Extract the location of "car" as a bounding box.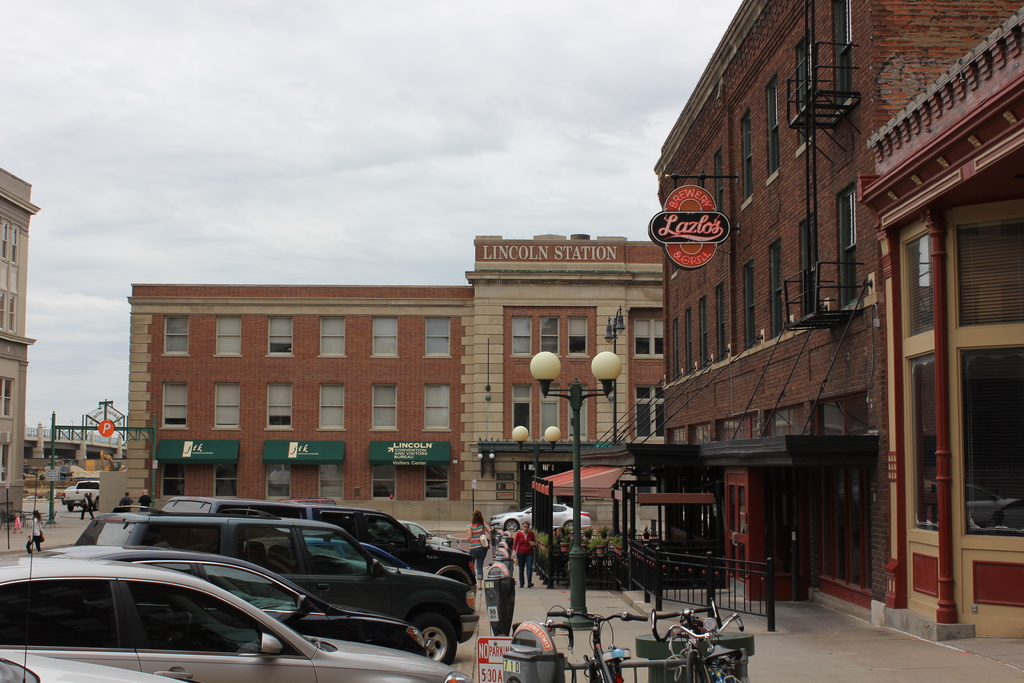
bbox=[62, 479, 96, 502].
